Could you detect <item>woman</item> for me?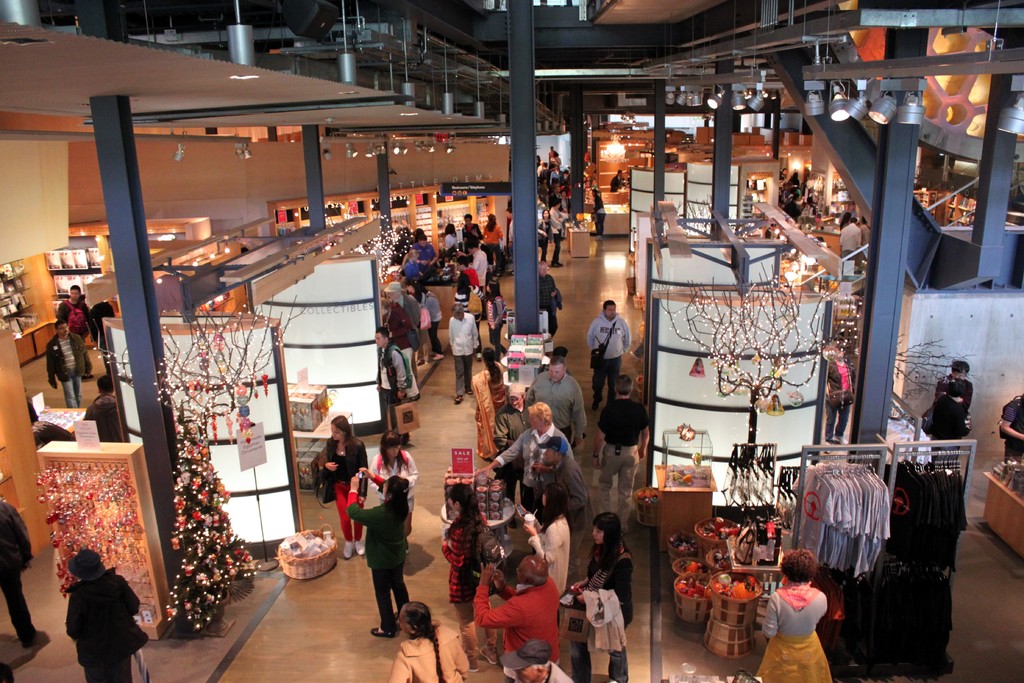
Detection result: bbox=[760, 547, 836, 682].
